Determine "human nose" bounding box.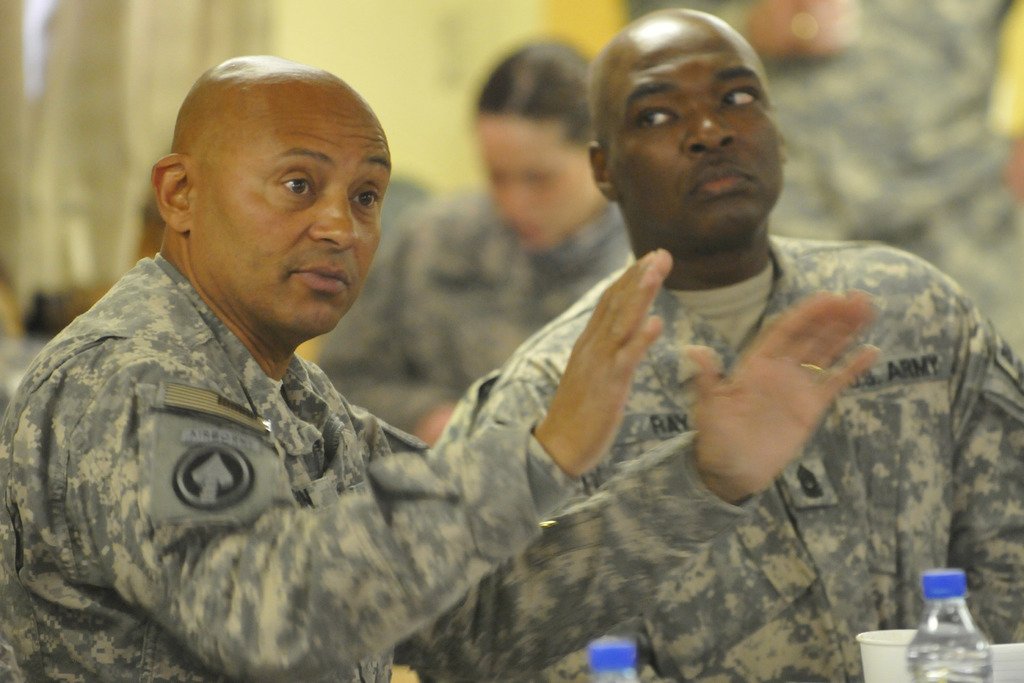
Determined: (x1=502, y1=184, x2=531, y2=209).
